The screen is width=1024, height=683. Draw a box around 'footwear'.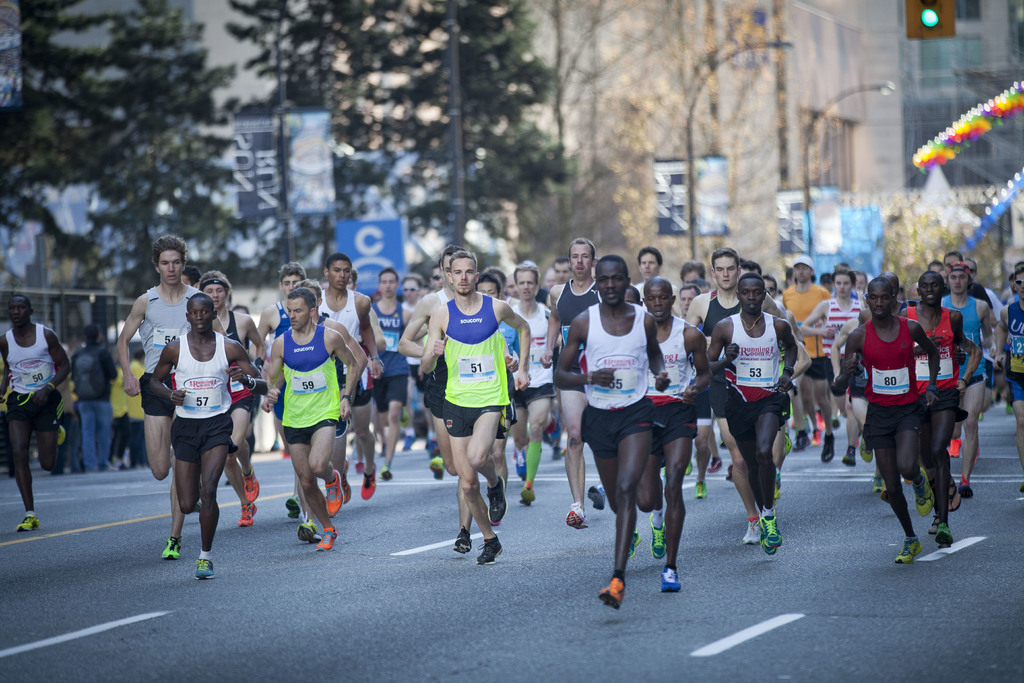
Rect(196, 555, 219, 582).
